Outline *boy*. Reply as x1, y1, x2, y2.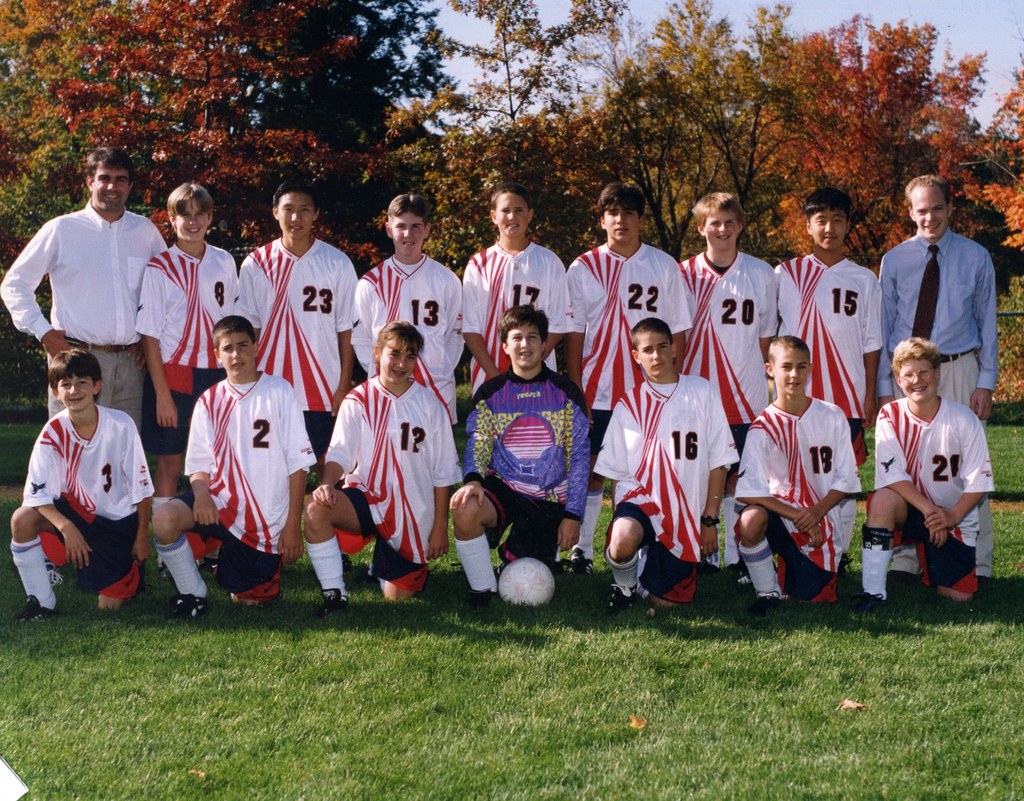
11, 344, 165, 625.
